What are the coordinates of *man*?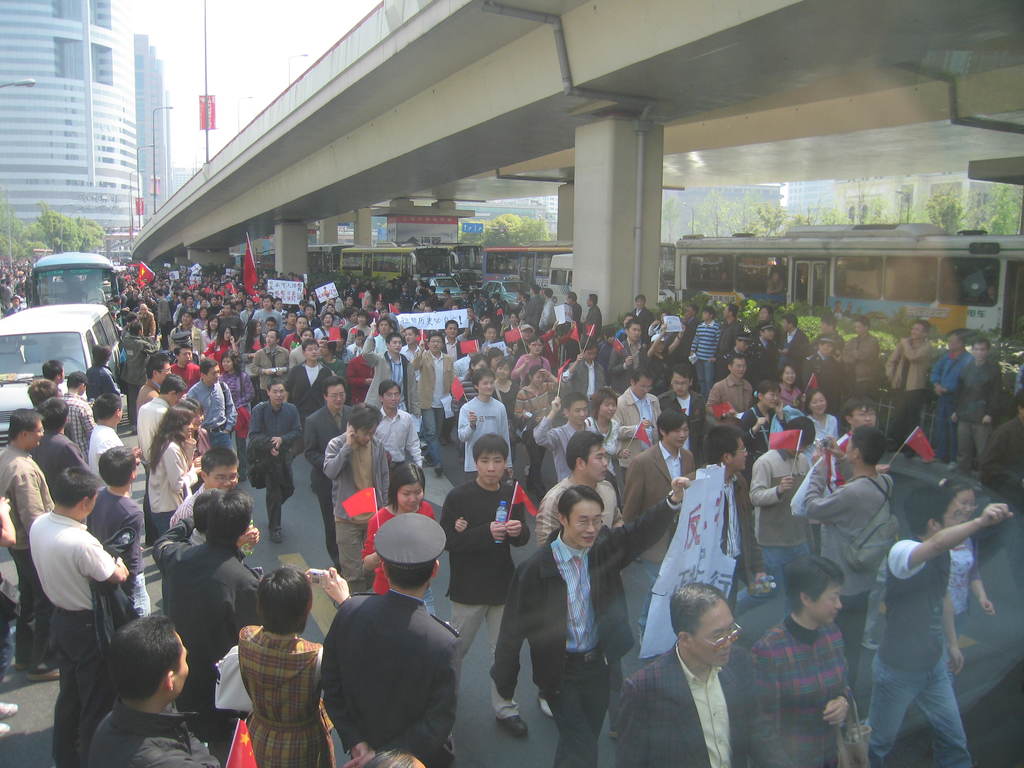
528:393:604:484.
